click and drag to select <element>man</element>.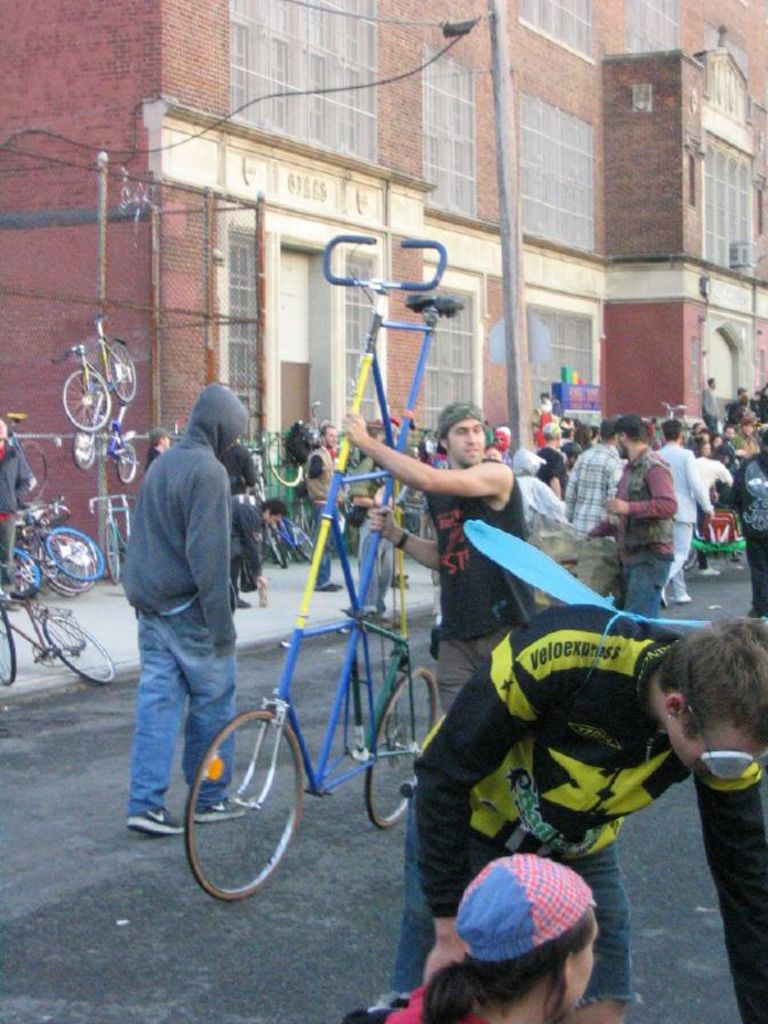
Selection: detection(301, 420, 337, 590).
